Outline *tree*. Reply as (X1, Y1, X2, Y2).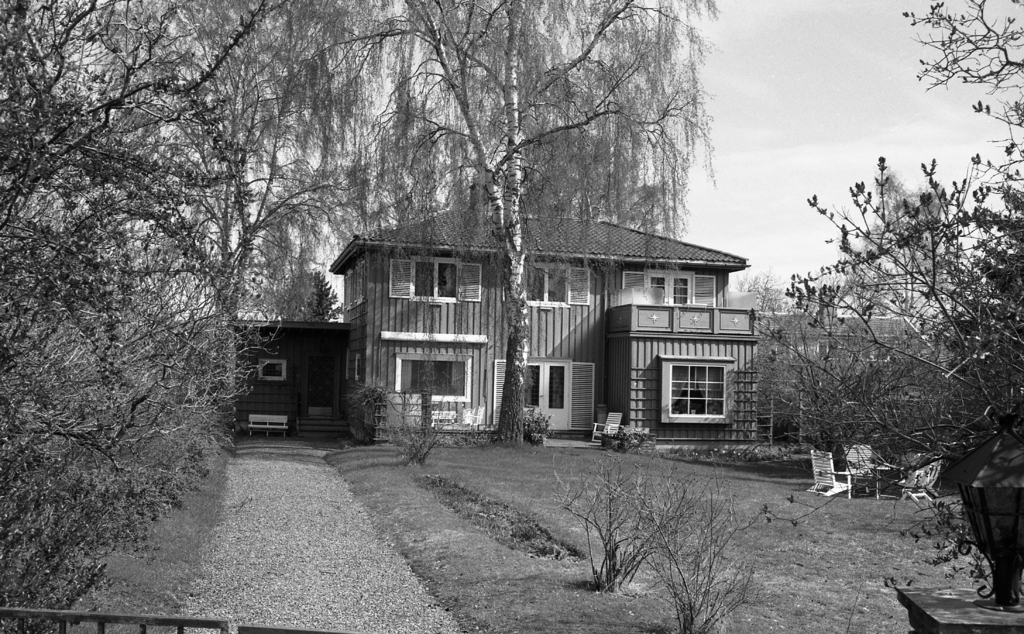
(780, 0, 1023, 573).
